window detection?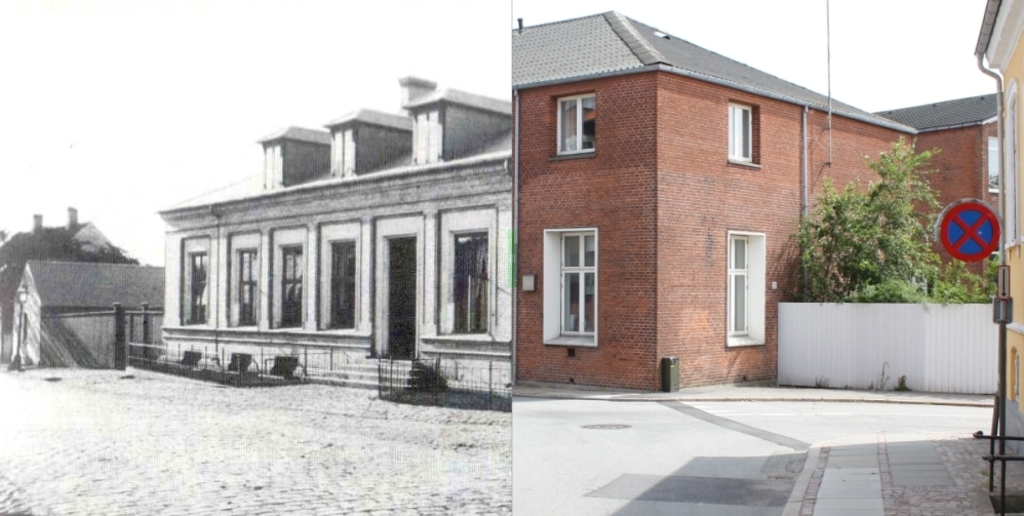
[x1=723, y1=232, x2=751, y2=336]
